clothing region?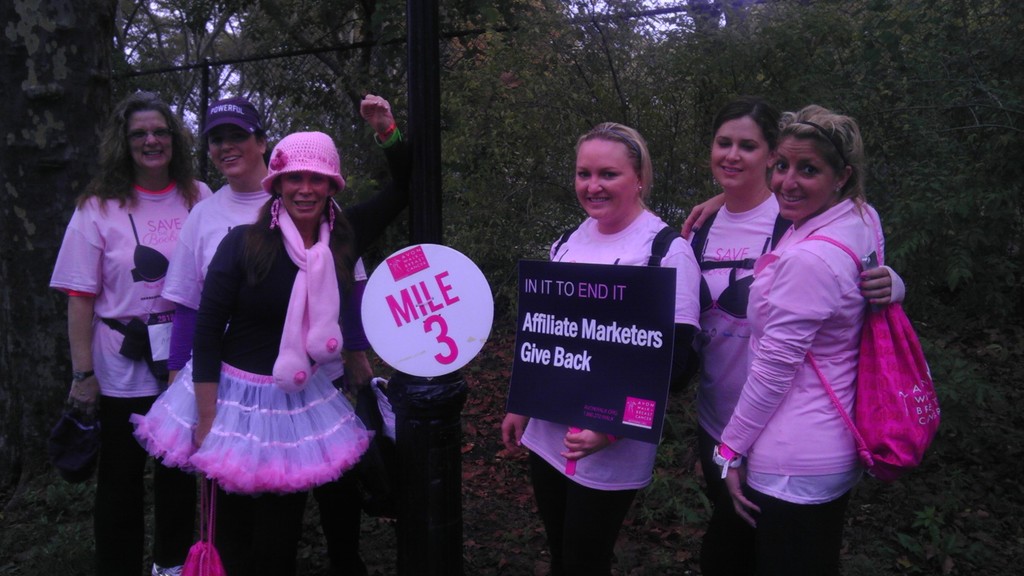
Rect(522, 200, 702, 569)
